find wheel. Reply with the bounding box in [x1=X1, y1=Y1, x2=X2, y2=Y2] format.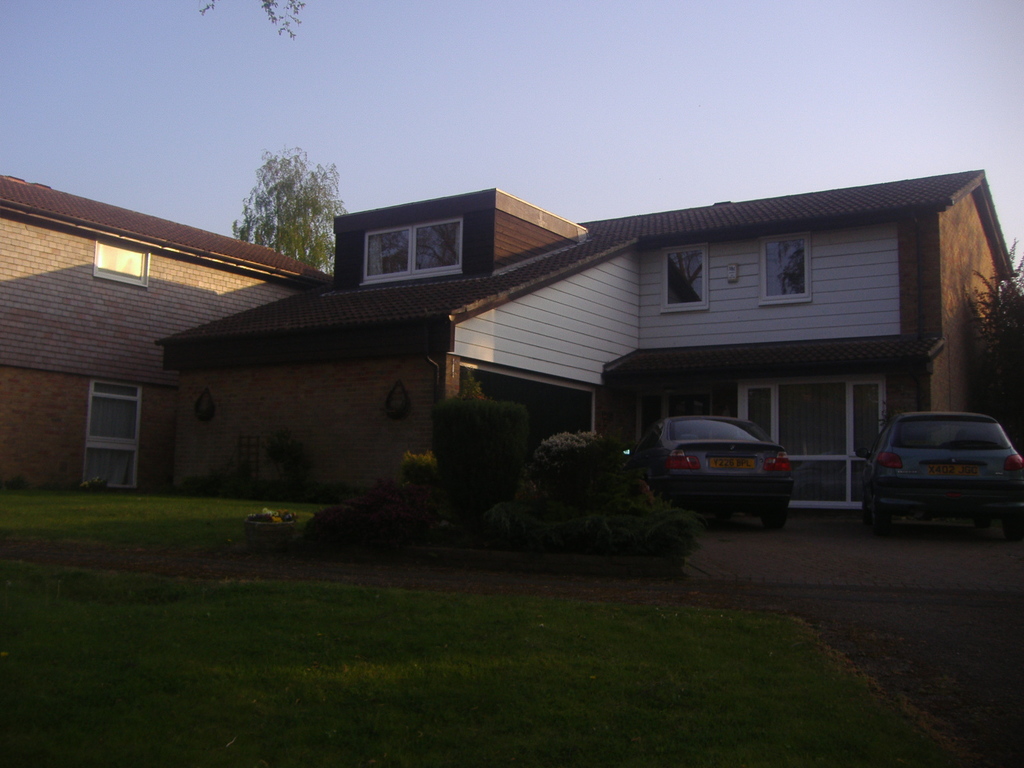
[x1=879, y1=511, x2=896, y2=534].
